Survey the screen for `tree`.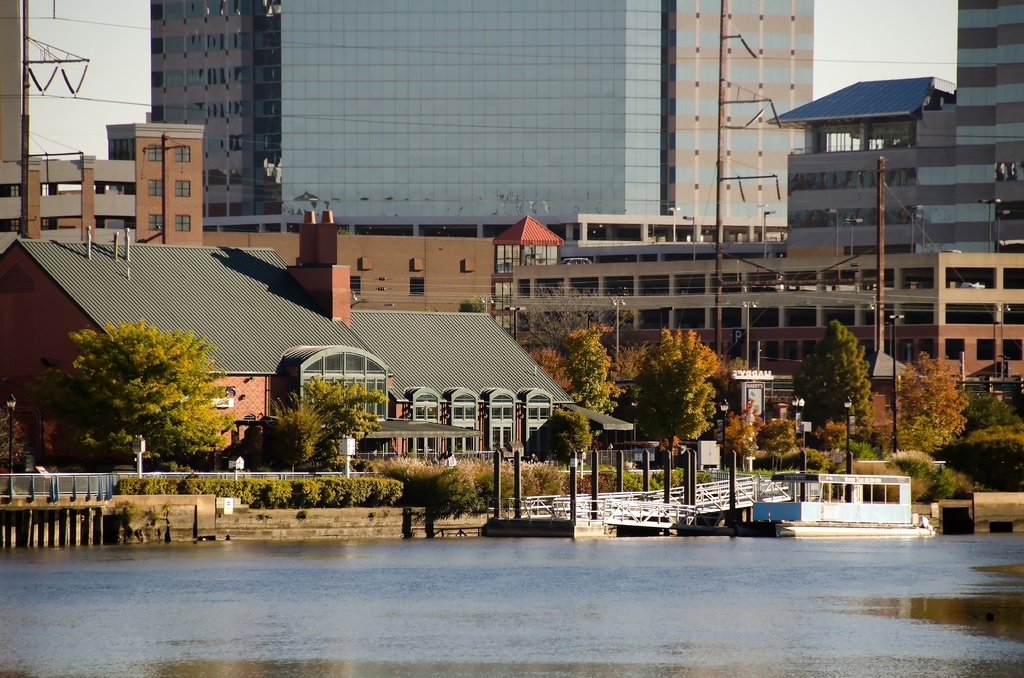
Survey found: box=[893, 350, 968, 458].
